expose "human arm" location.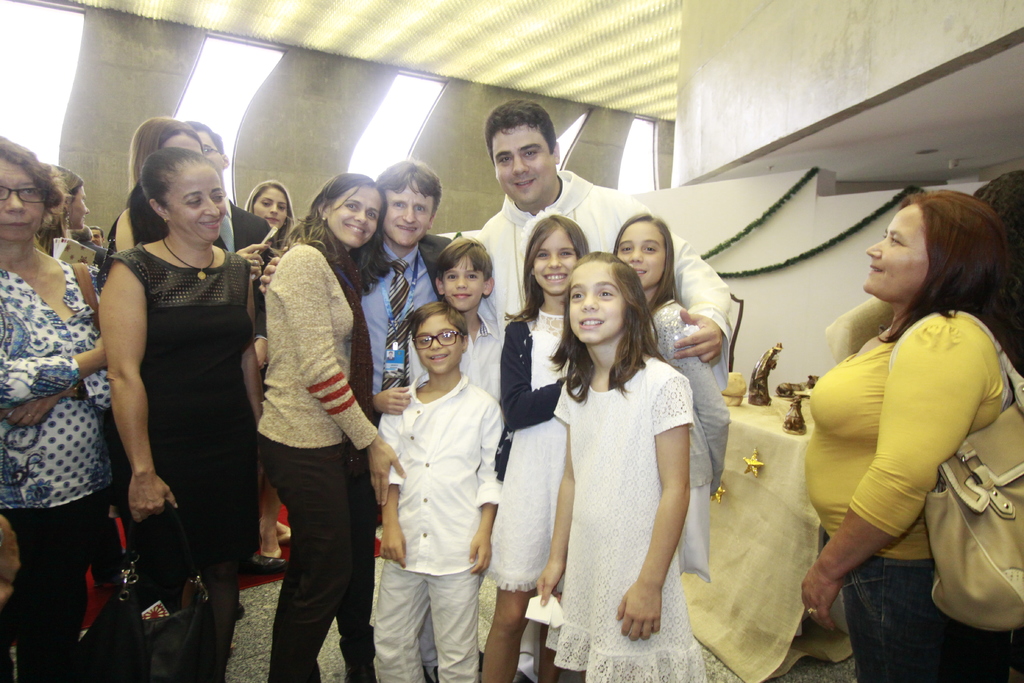
Exposed at box=[534, 383, 581, 609].
